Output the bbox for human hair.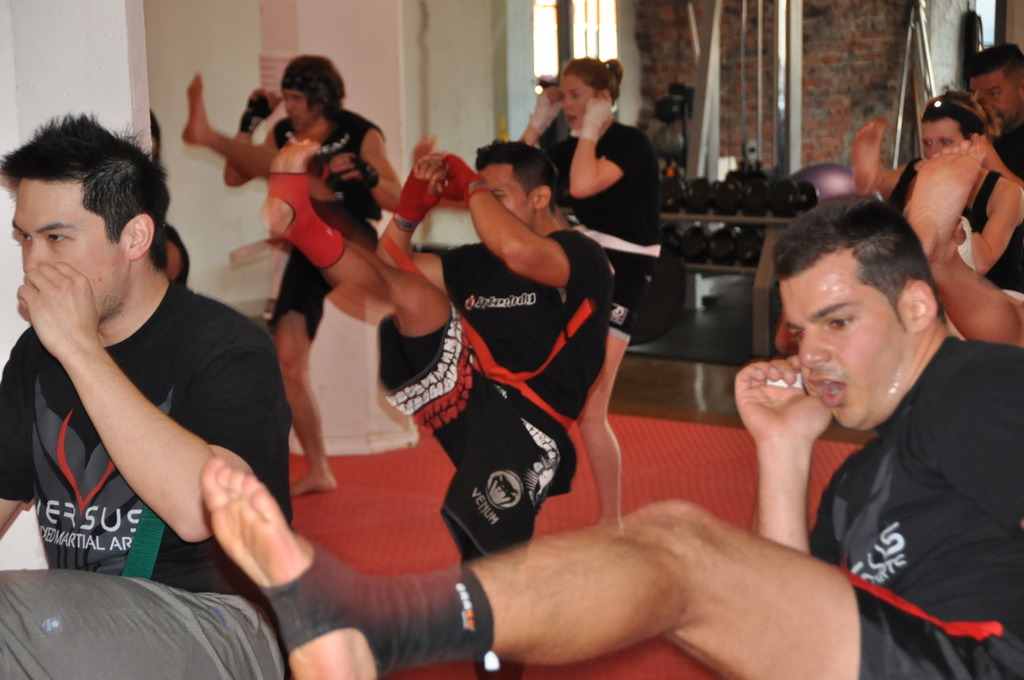
<bbox>917, 89, 989, 142</bbox>.
